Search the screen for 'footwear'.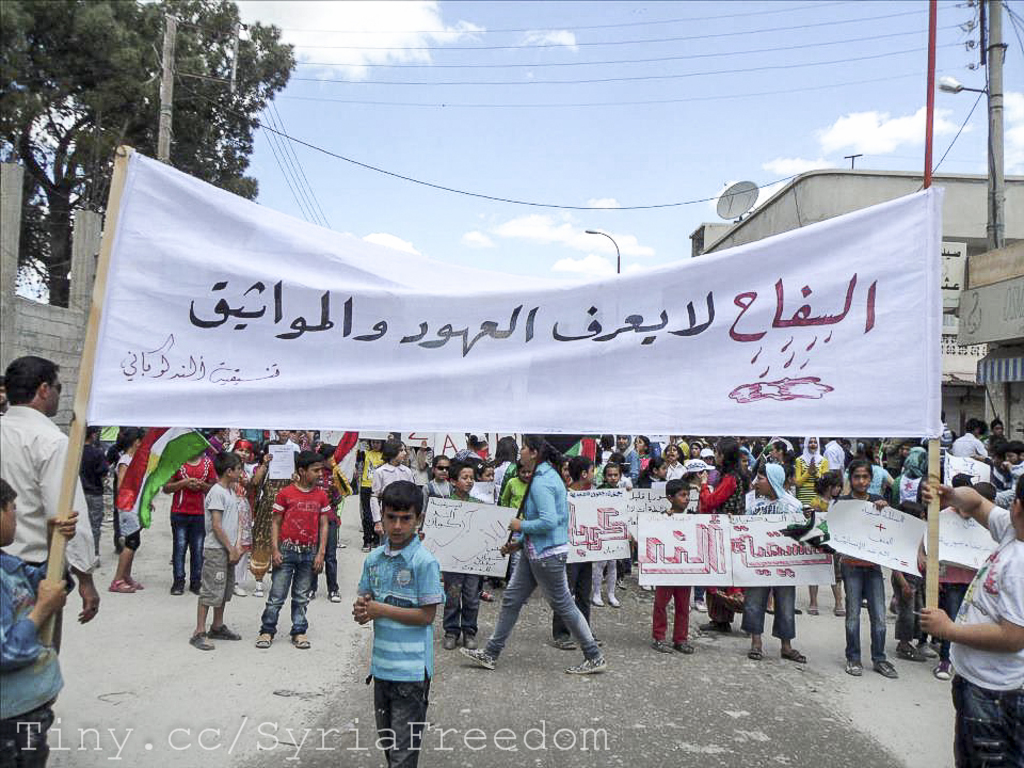
Found at [x1=566, y1=649, x2=608, y2=678].
